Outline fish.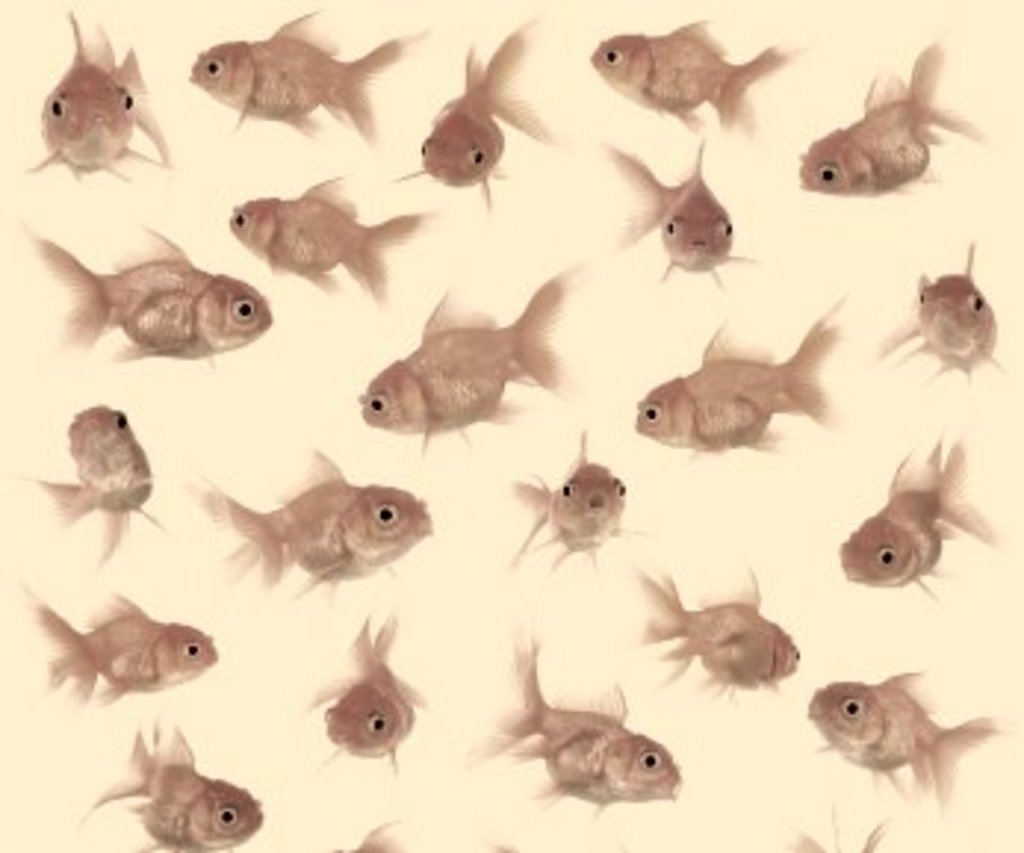
Outline: [x1=360, y1=269, x2=567, y2=446].
